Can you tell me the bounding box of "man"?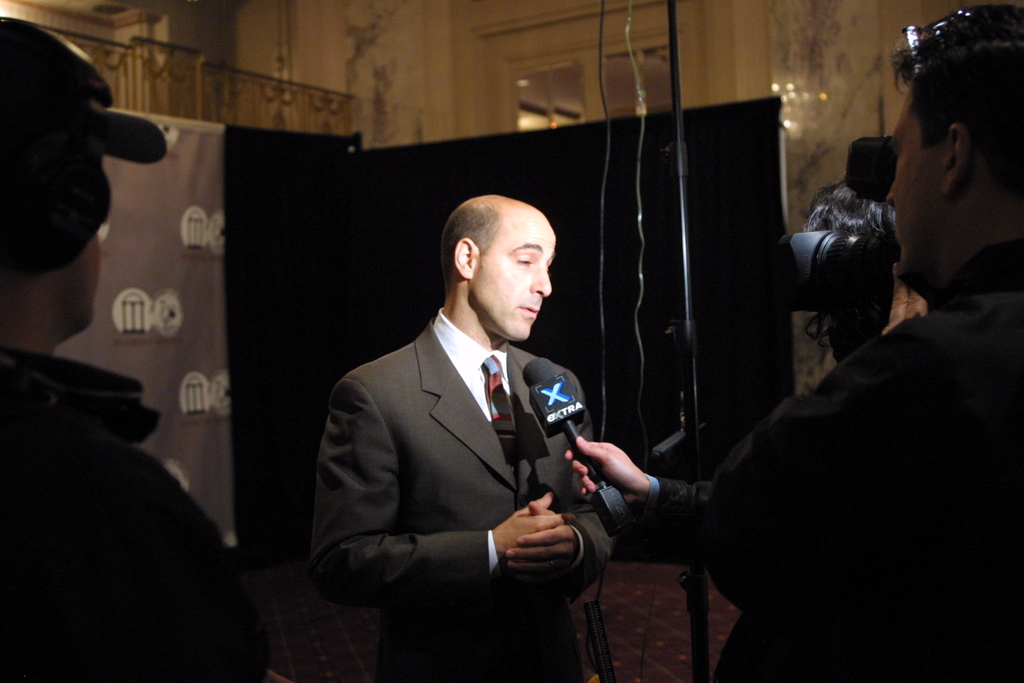
bbox(312, 179, 639, 662).
